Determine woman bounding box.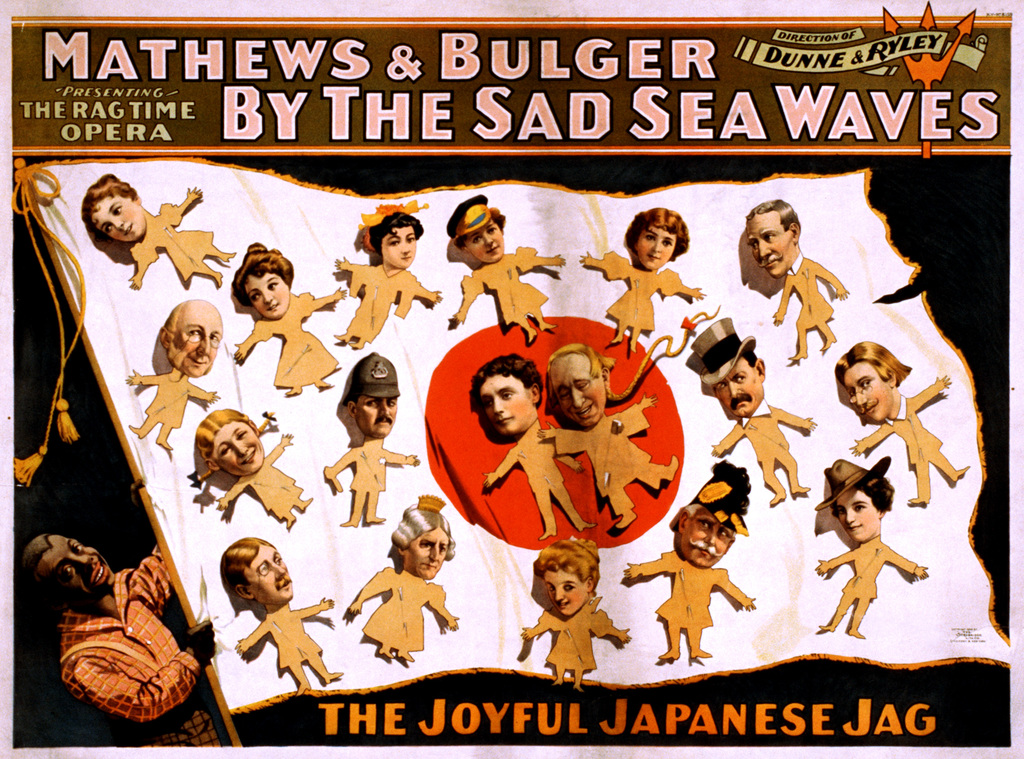
Determined: {"left": 580, "top": 206, "right": 718, "bottom": 354}.
